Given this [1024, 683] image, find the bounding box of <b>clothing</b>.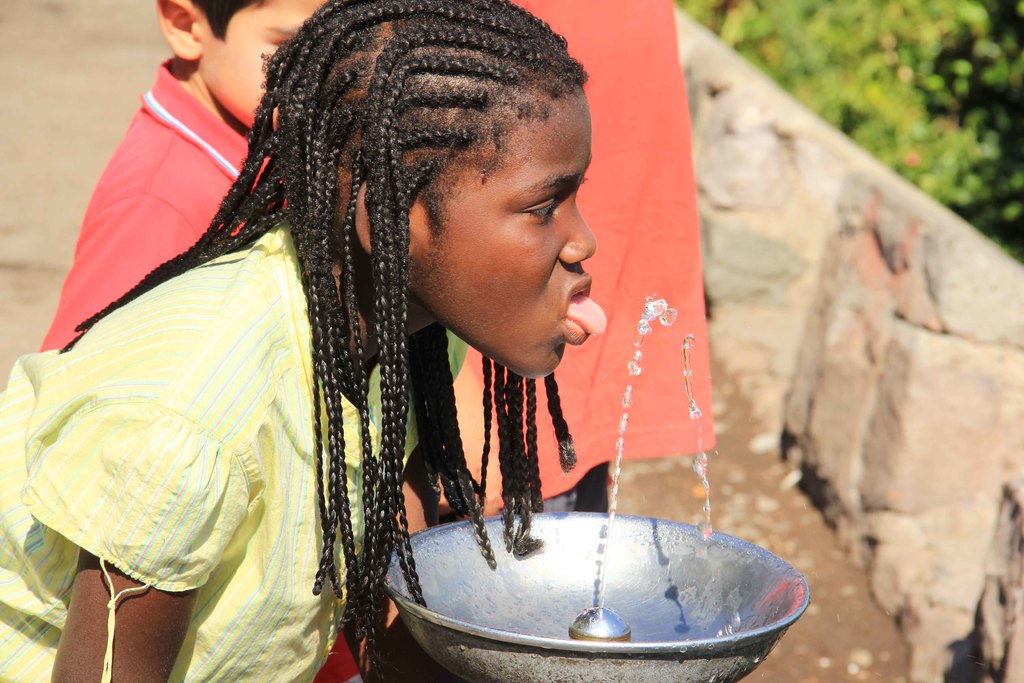
[0, 213, 468, 682].
